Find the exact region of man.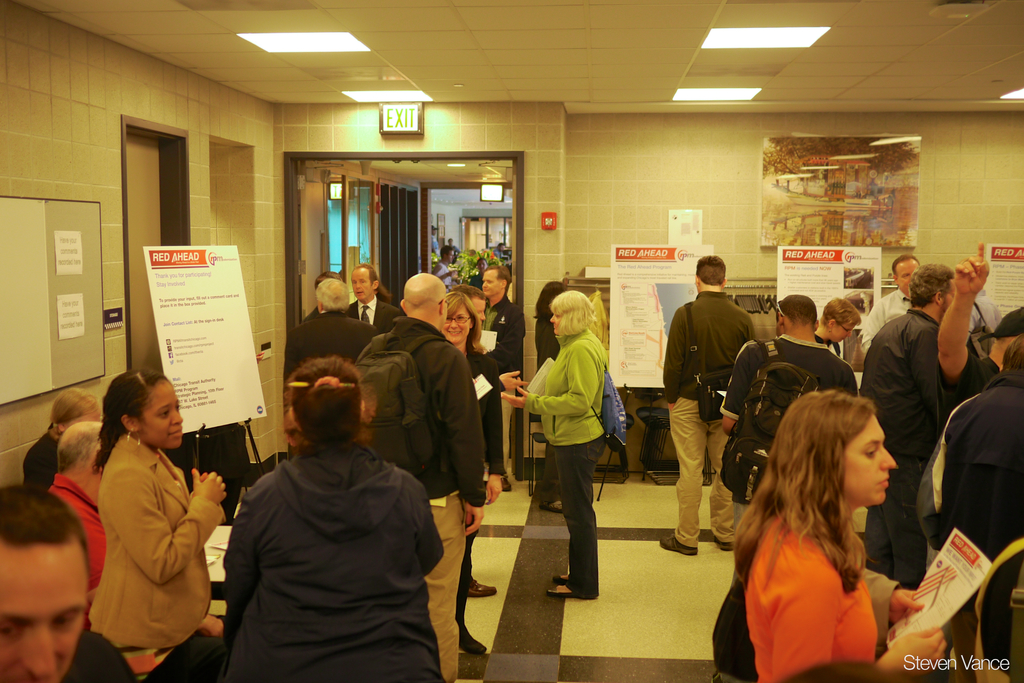
Exact region: detection(431, 245, 461, 287).
